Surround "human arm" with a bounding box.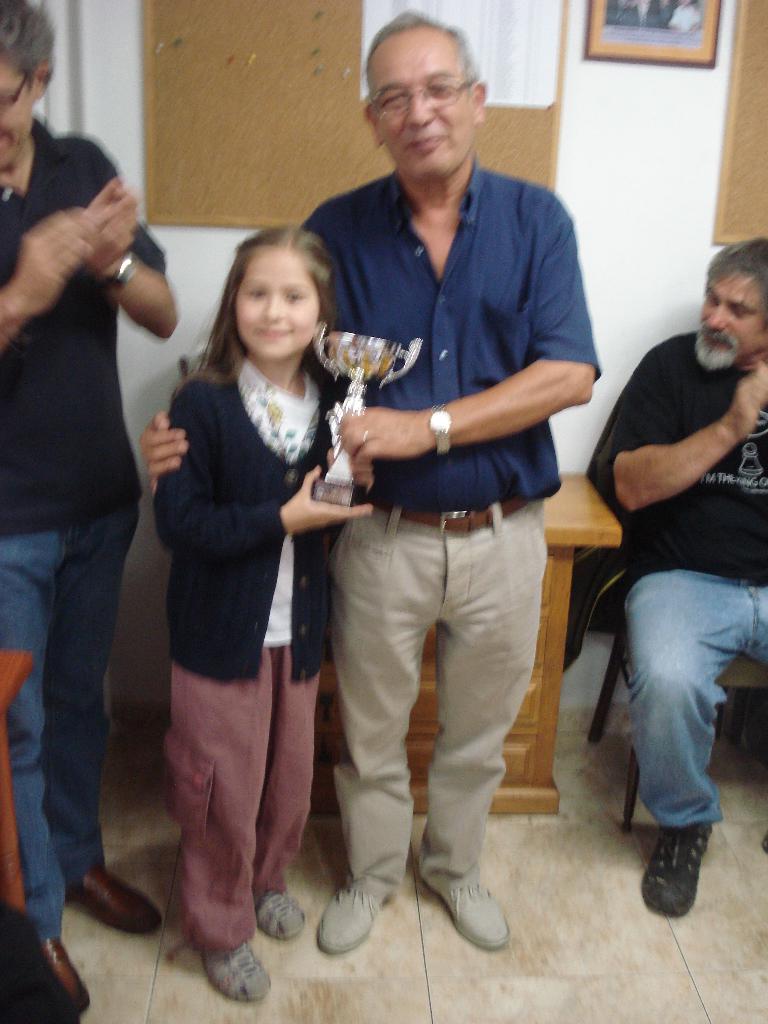
86, 148, 179, 337.
